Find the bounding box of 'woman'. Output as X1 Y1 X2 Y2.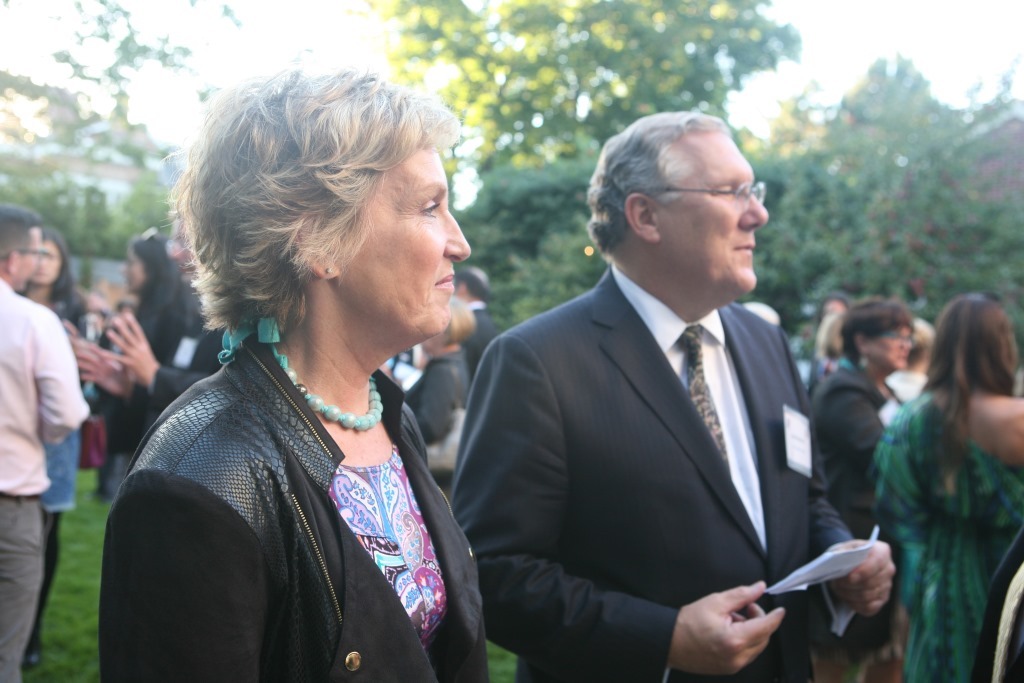
21 233 87 670.
